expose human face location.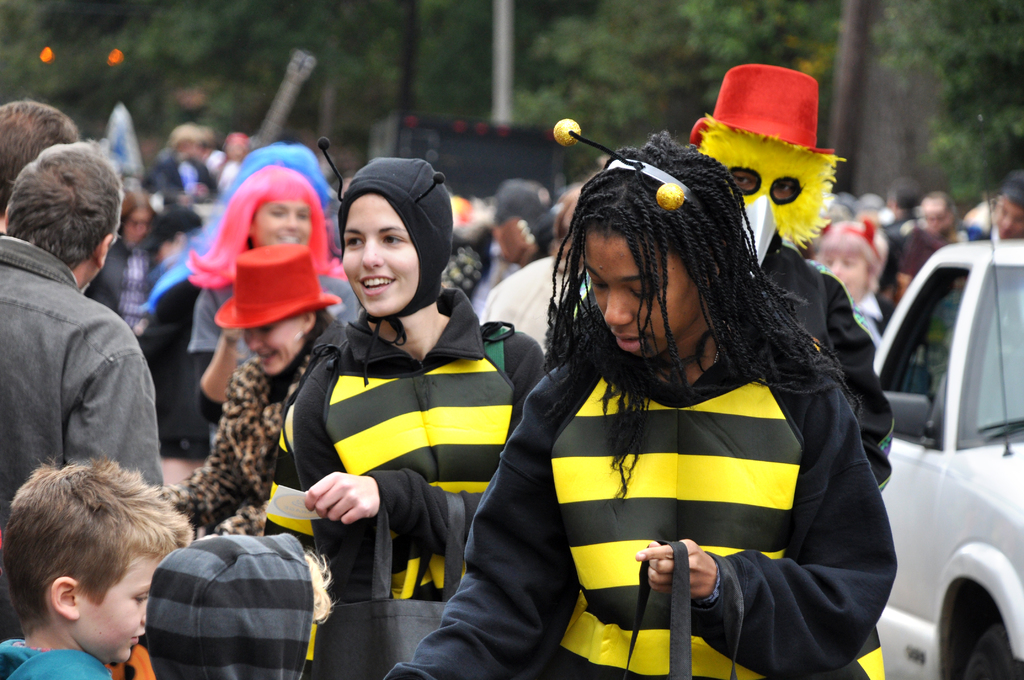
Exposed at crop(813, 229, 874, 308).
